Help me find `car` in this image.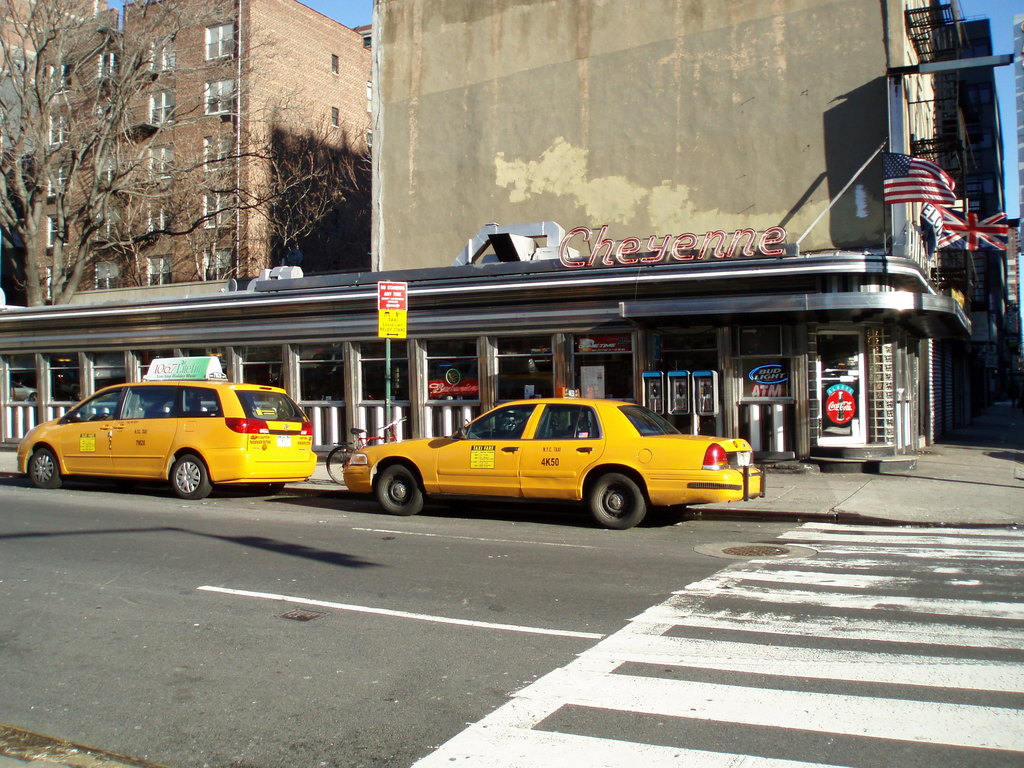
Found it: region(344, 396, 767, 525).
